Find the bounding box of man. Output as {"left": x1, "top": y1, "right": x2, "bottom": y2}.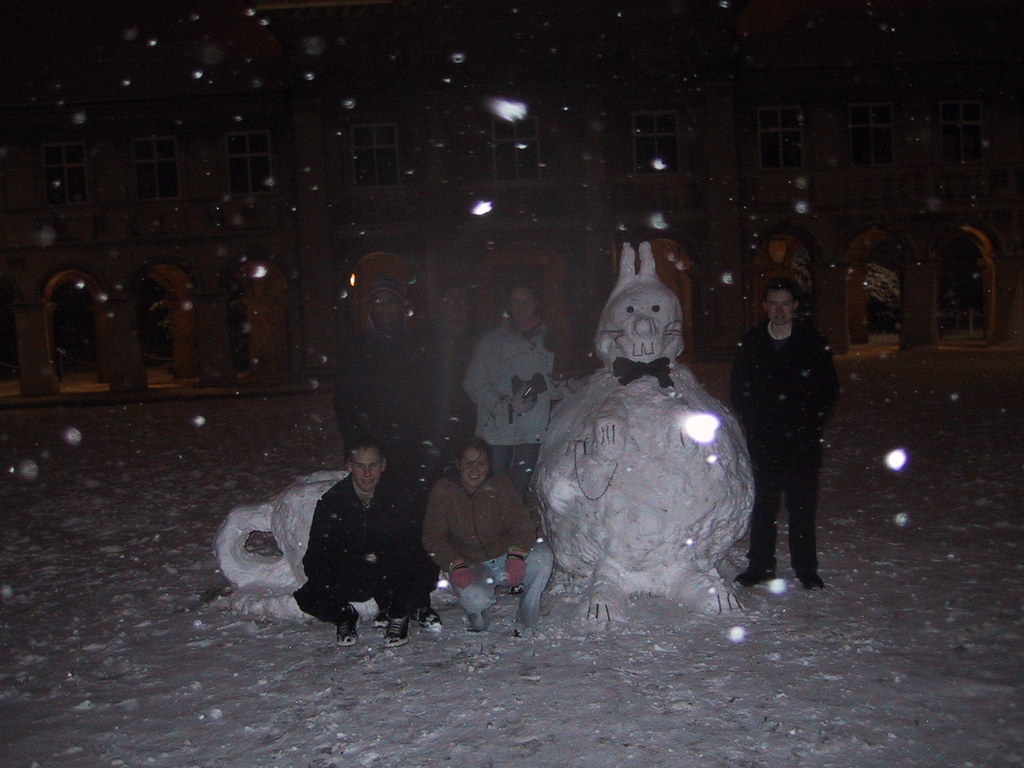
{"left": 329, "top": 278, "right": 421, "bottom": 442}.
